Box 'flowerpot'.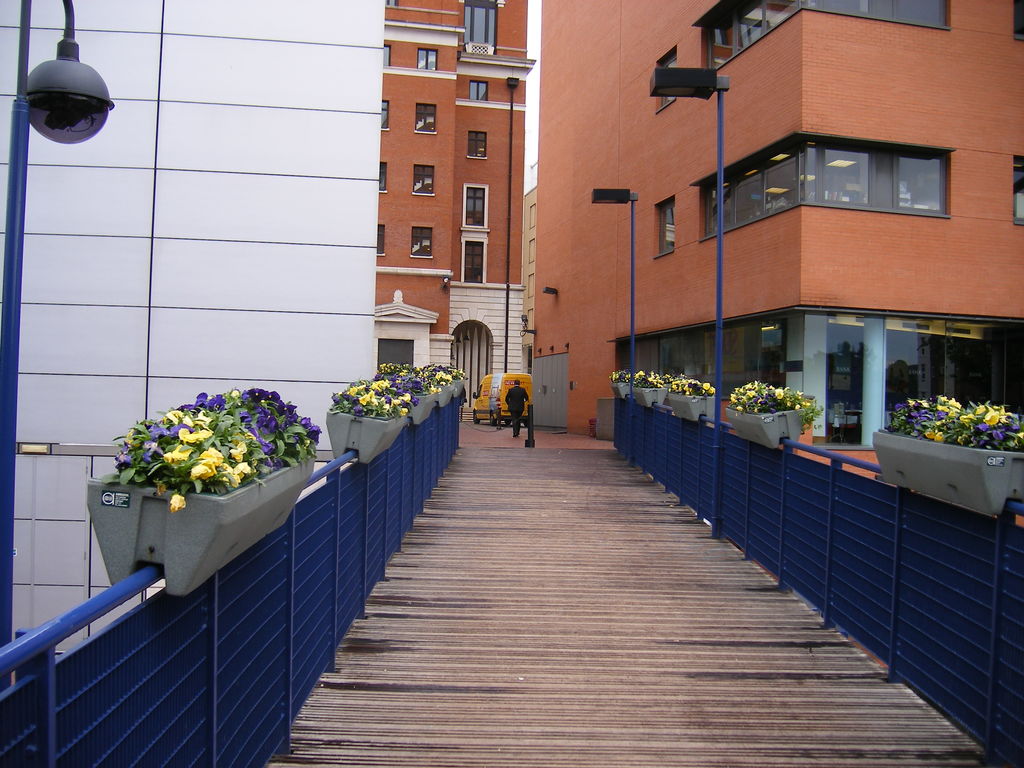
722/406/805/451.
